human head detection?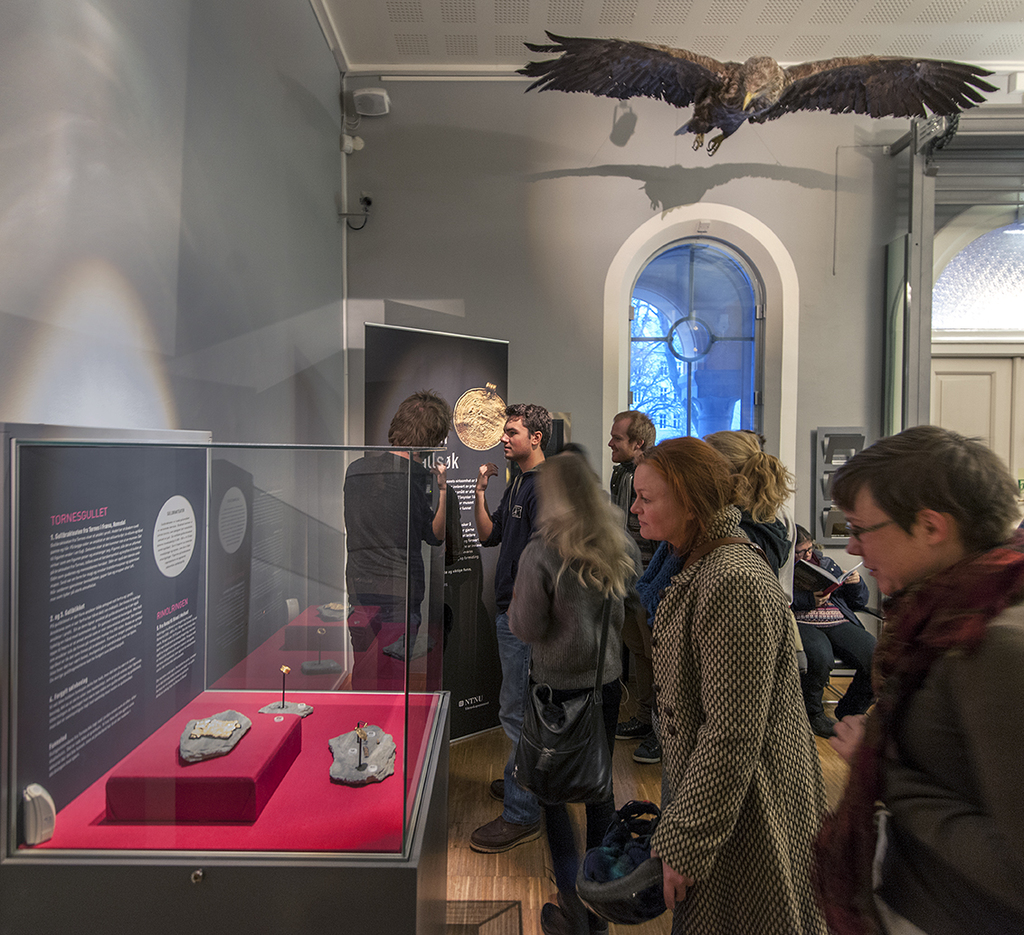
bbox=(626, 438, 744, 543)
